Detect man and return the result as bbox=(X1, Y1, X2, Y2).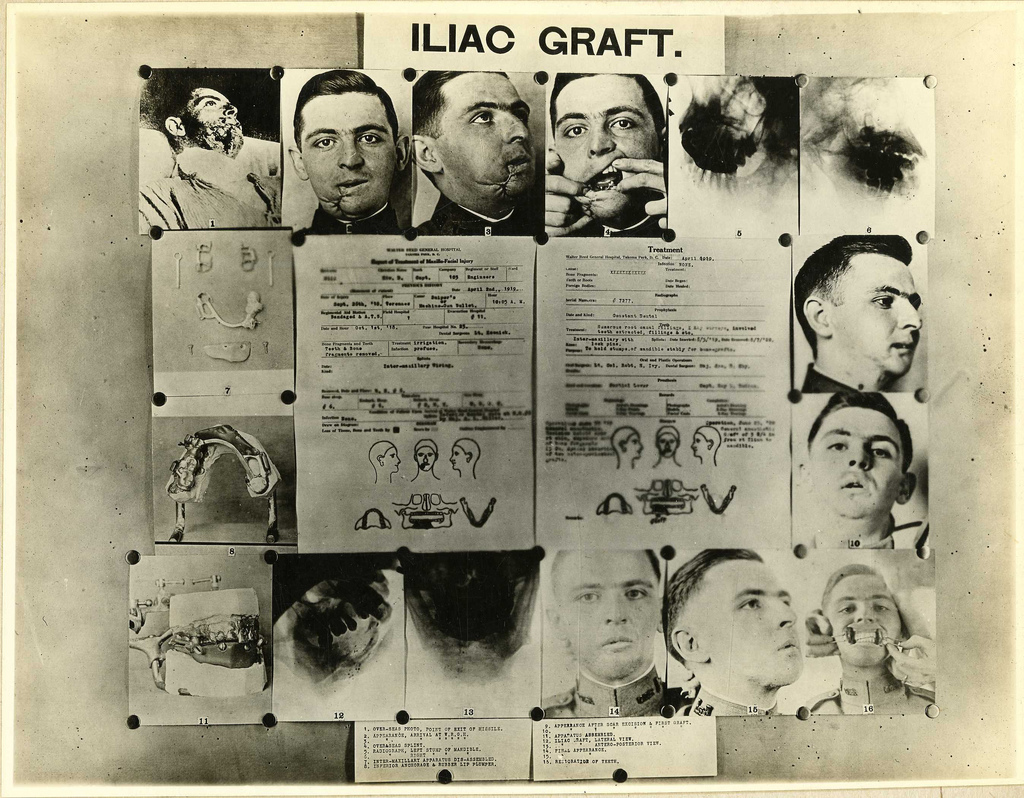
bbox=(296, 68, 403, 230).
